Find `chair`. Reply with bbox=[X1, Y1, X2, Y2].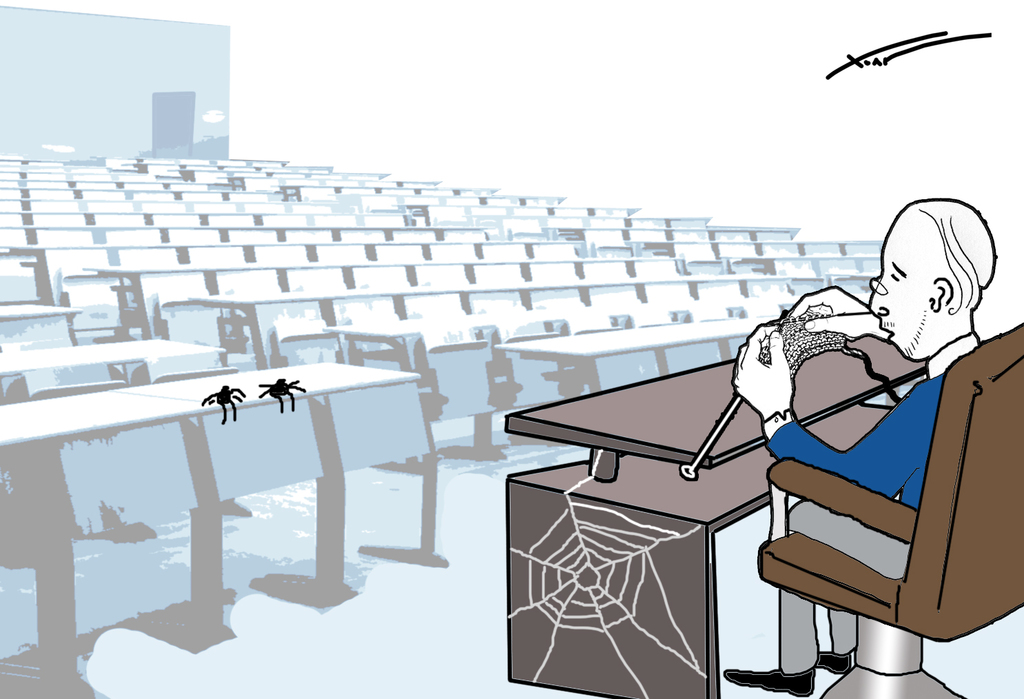
bbox=[718, 313, 1014, 681].
